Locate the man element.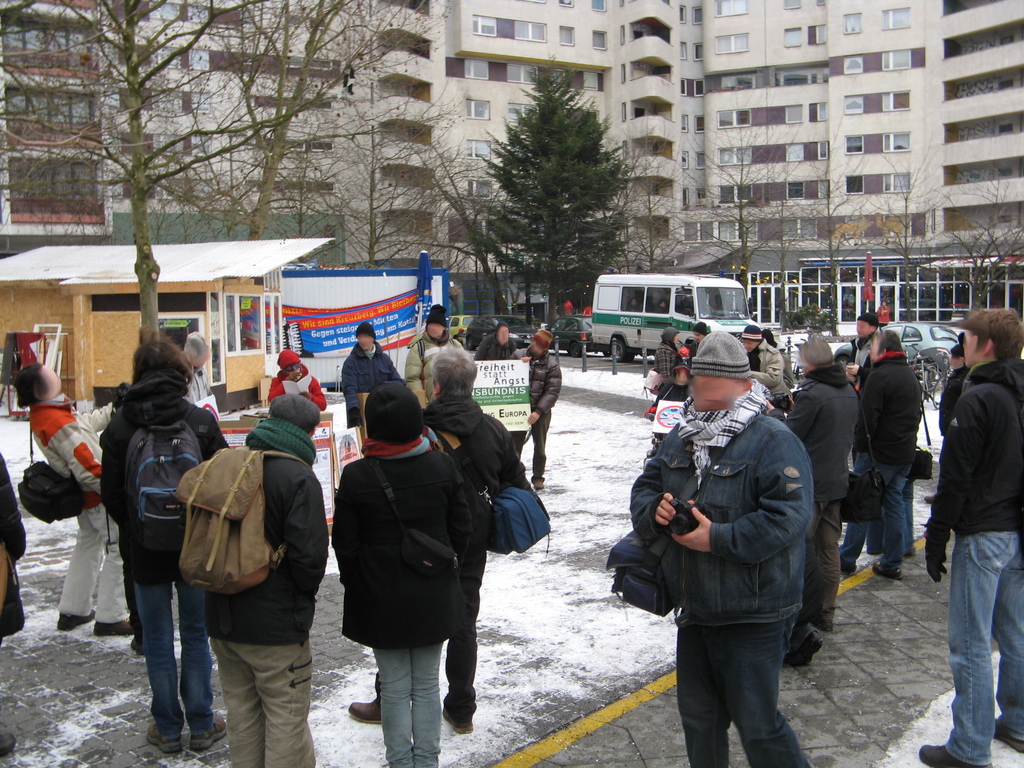
Element bbox: x1=13 y1=363 x2=134 y2=637.
